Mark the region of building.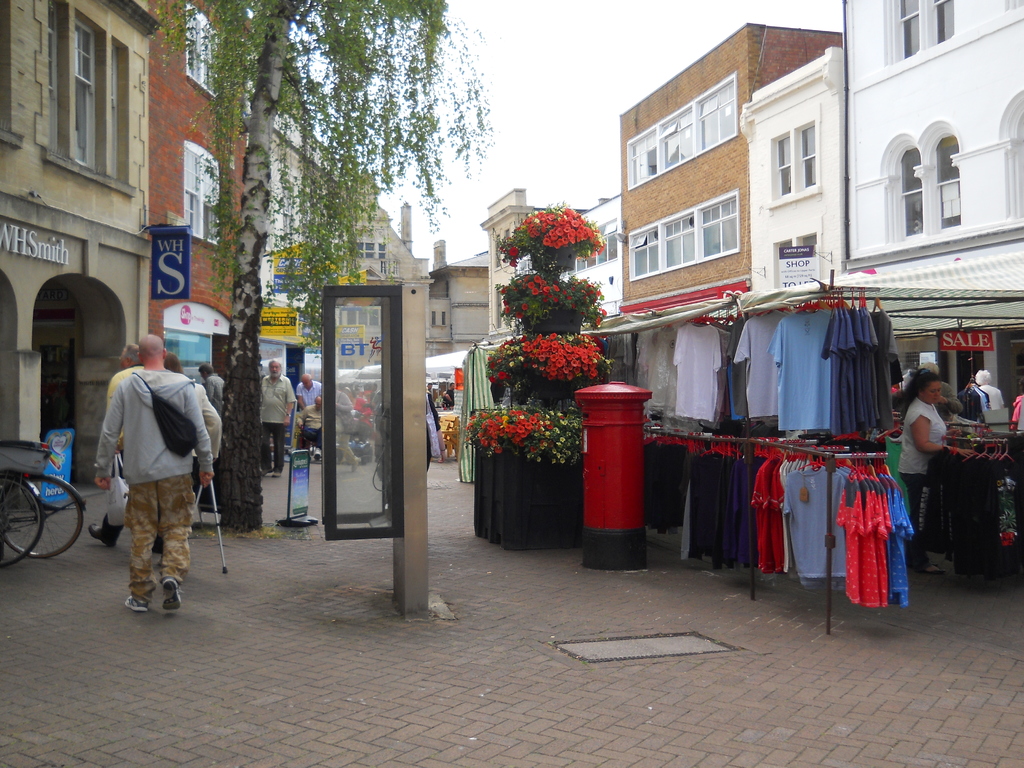
Region: detection(432, 245, 489, 363).
